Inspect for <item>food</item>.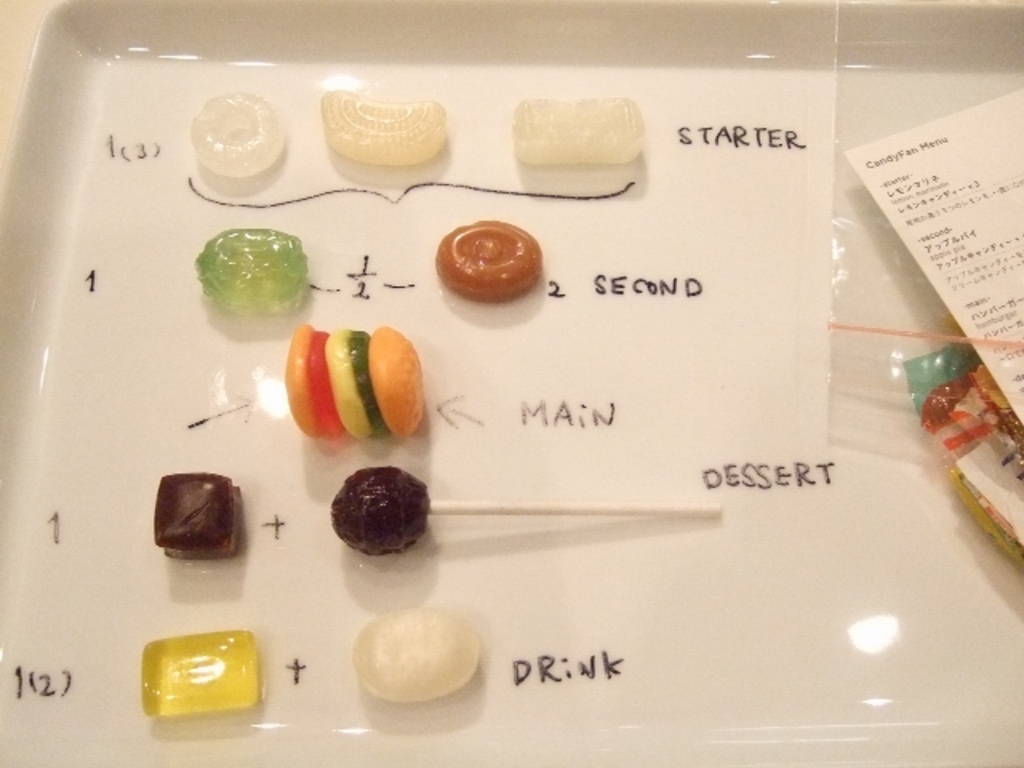
Inspection: (182, 88, 283, 178).
